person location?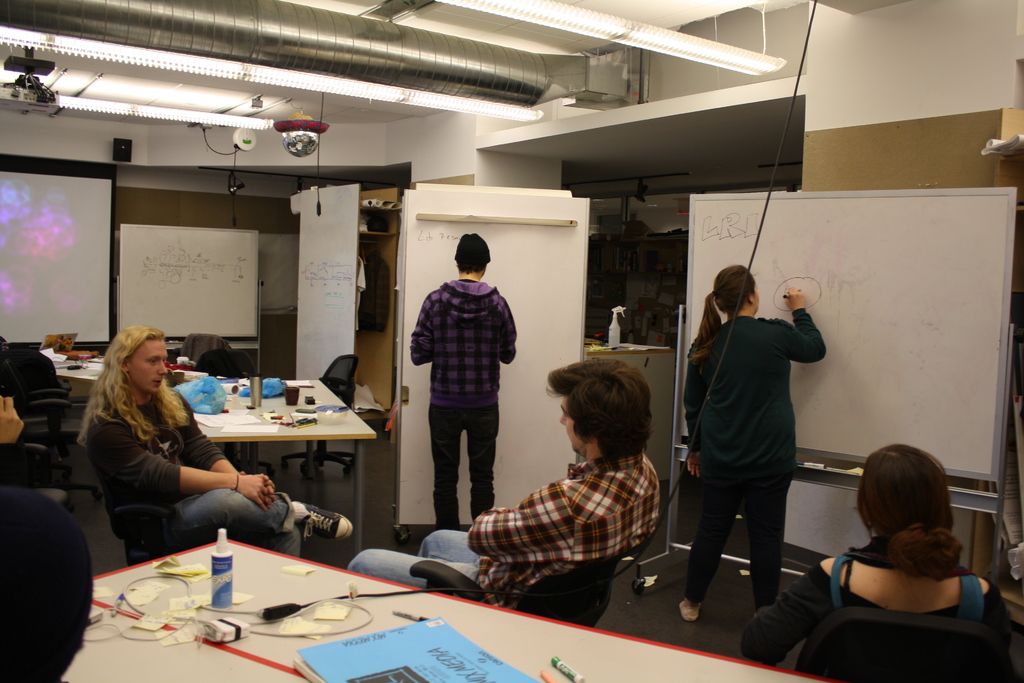
box(741, 442, 1023, 682)
